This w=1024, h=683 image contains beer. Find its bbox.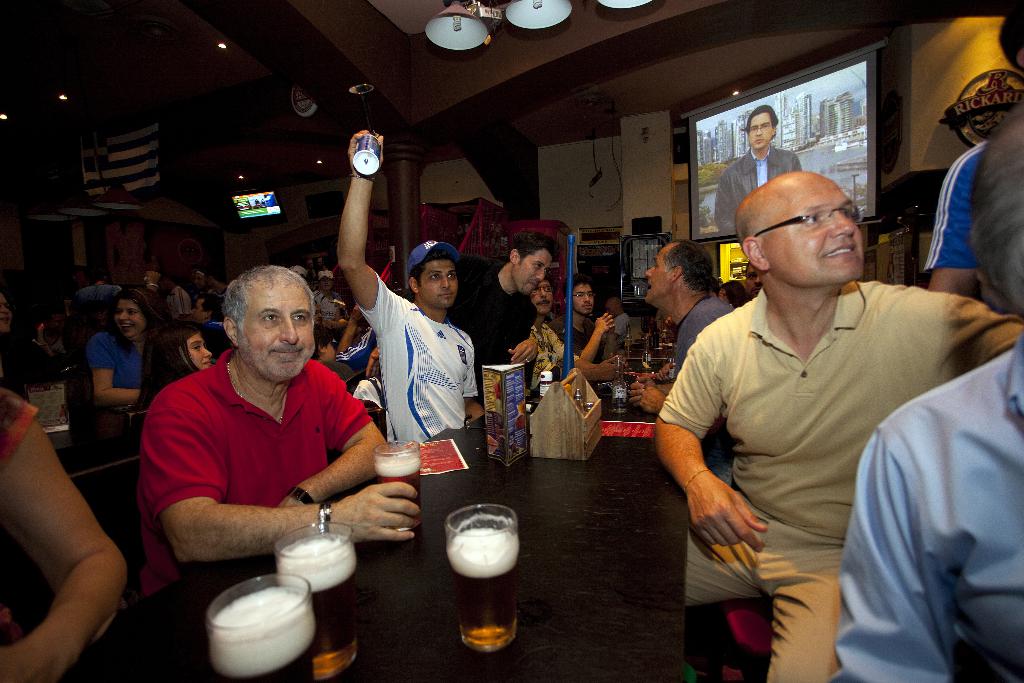
detection(446, 529, 519, 651).
